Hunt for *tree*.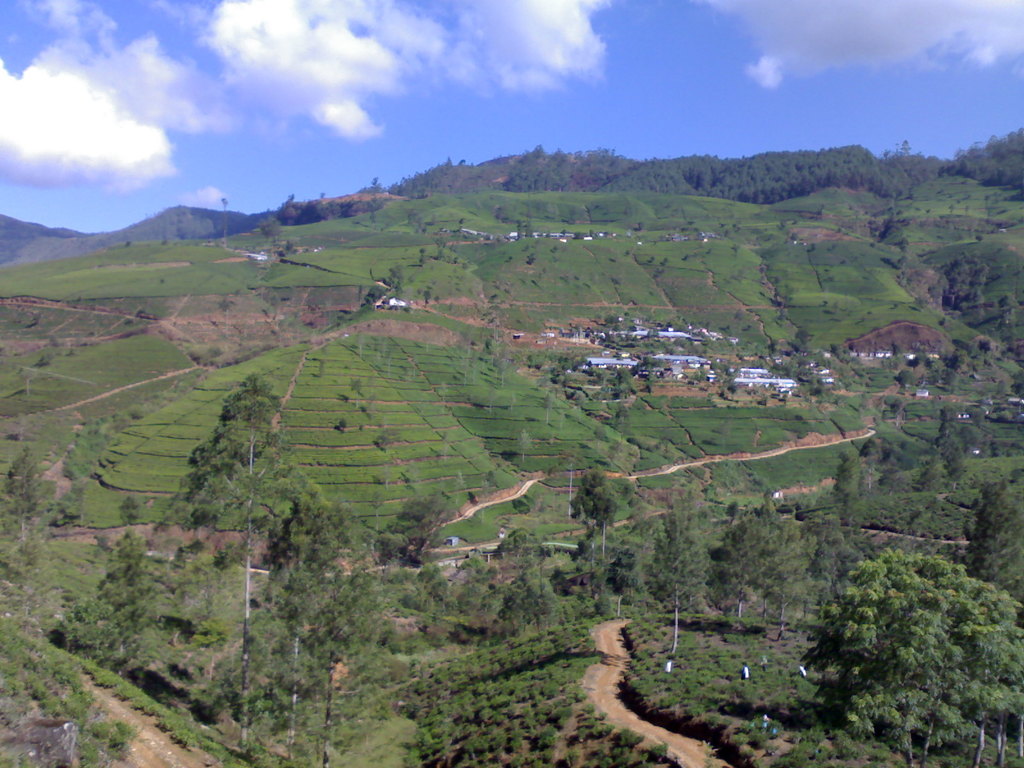
Hunted down at {"left": 52, "top": 527, "right": 184, "bottom": 675}.
